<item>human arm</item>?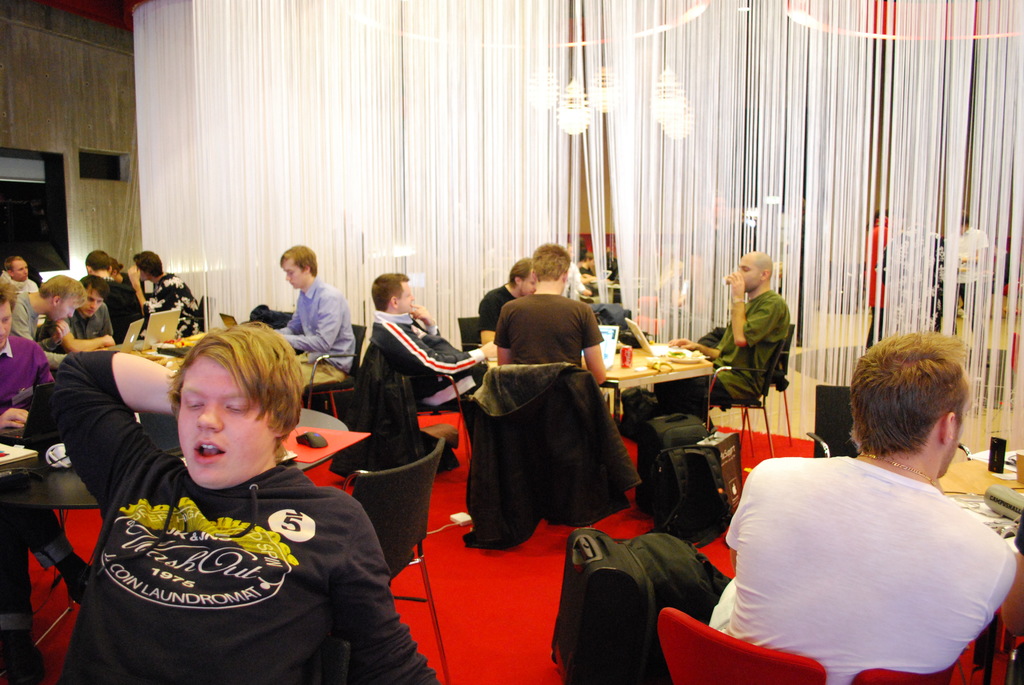
0/402/19/425
